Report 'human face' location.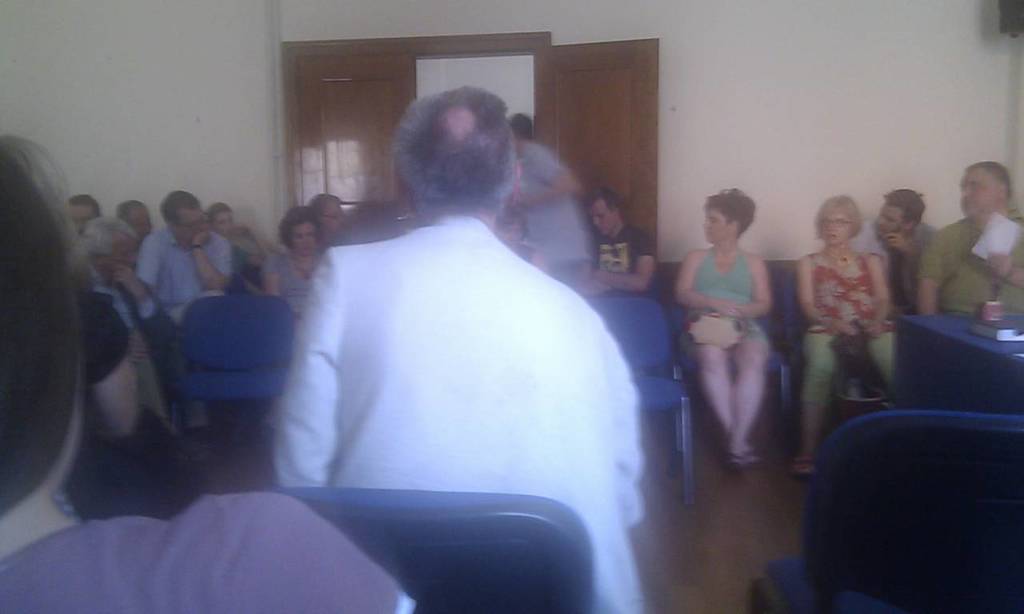
Report: bbox=(586, 199, 613, 241).
